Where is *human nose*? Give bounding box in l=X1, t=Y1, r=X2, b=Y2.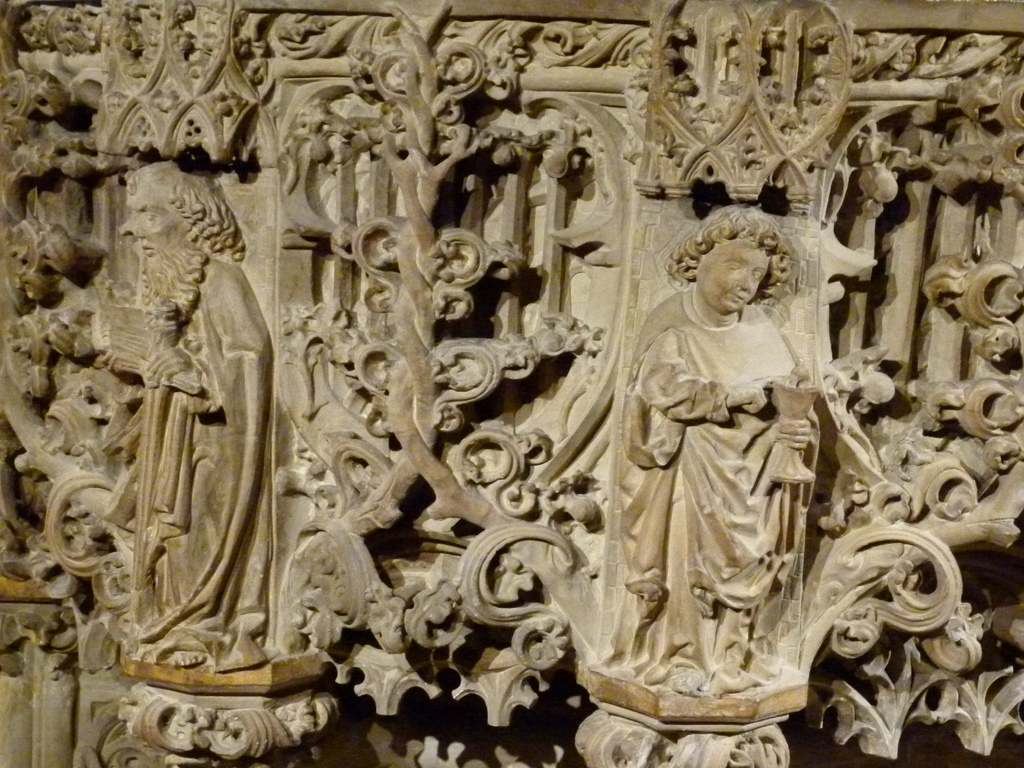
l=738, t=274, r=749, b=289.
